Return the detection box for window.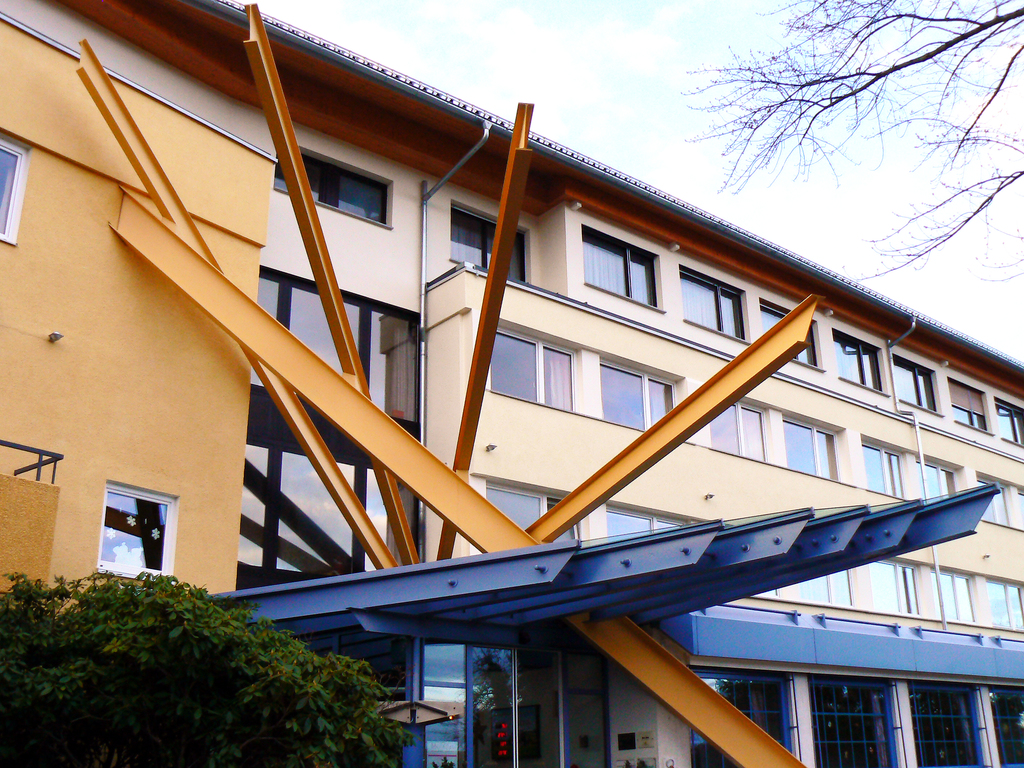
box=[852, 429, 916, 498].
